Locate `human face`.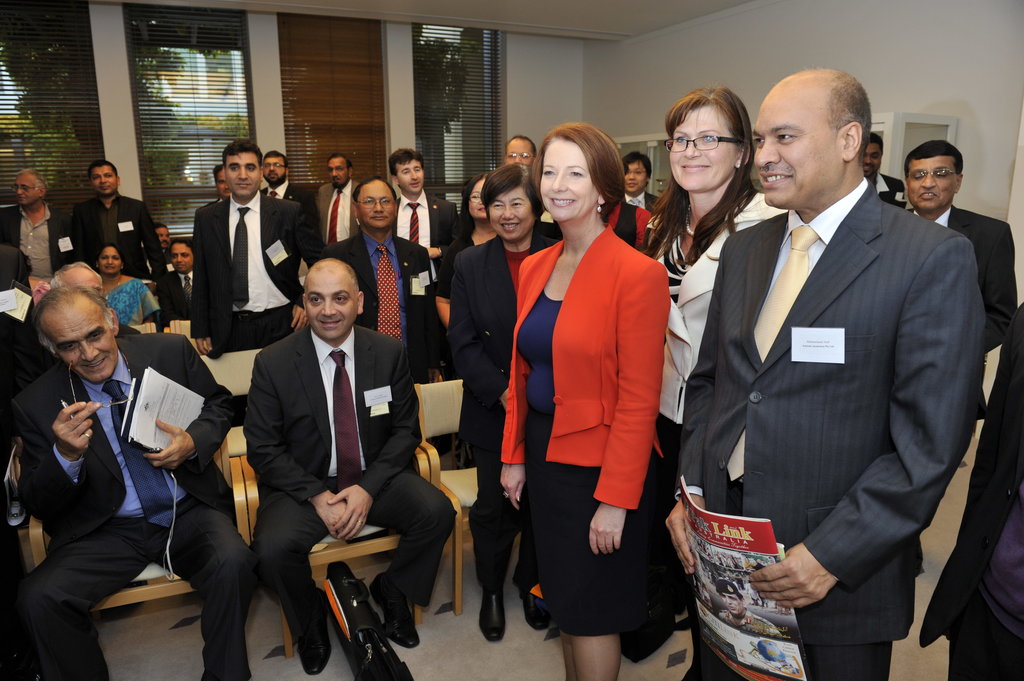
Bounding box: [x1=94, y1=246, x2=123, y2=275].
